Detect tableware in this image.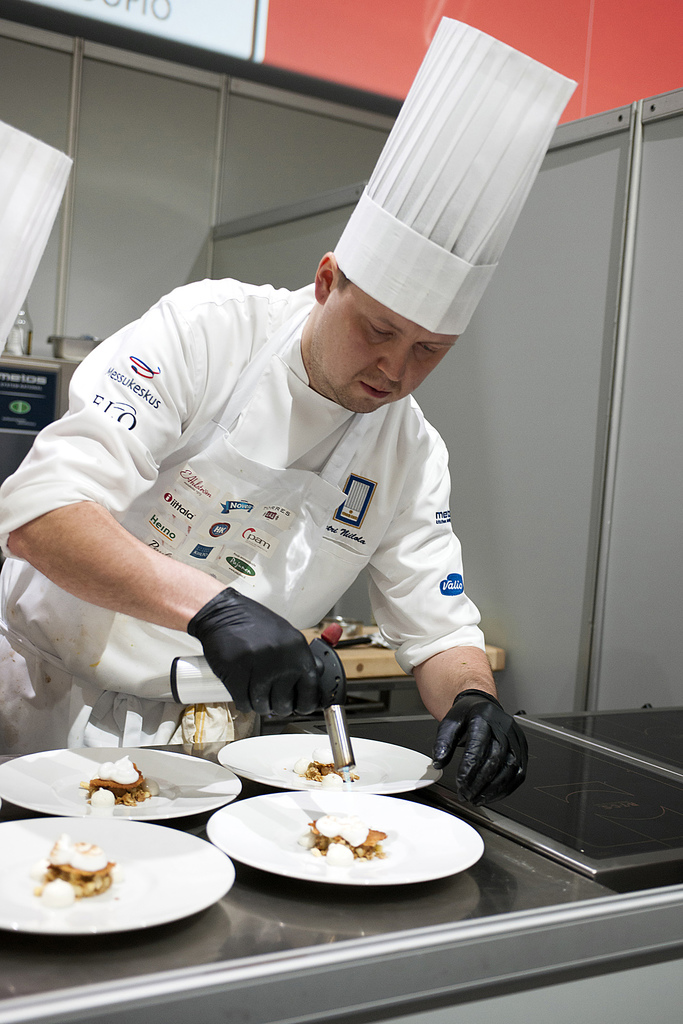
Detection: 0:815:237:932.
